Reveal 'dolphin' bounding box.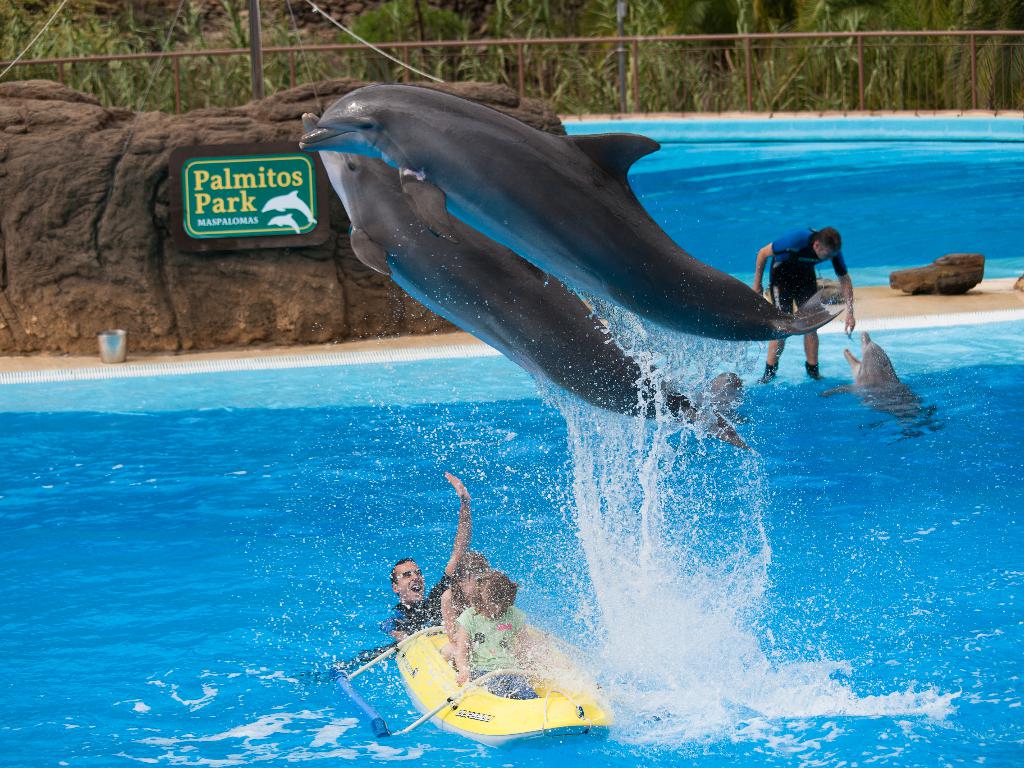
Revealed: [298, 114, 745, 457].
